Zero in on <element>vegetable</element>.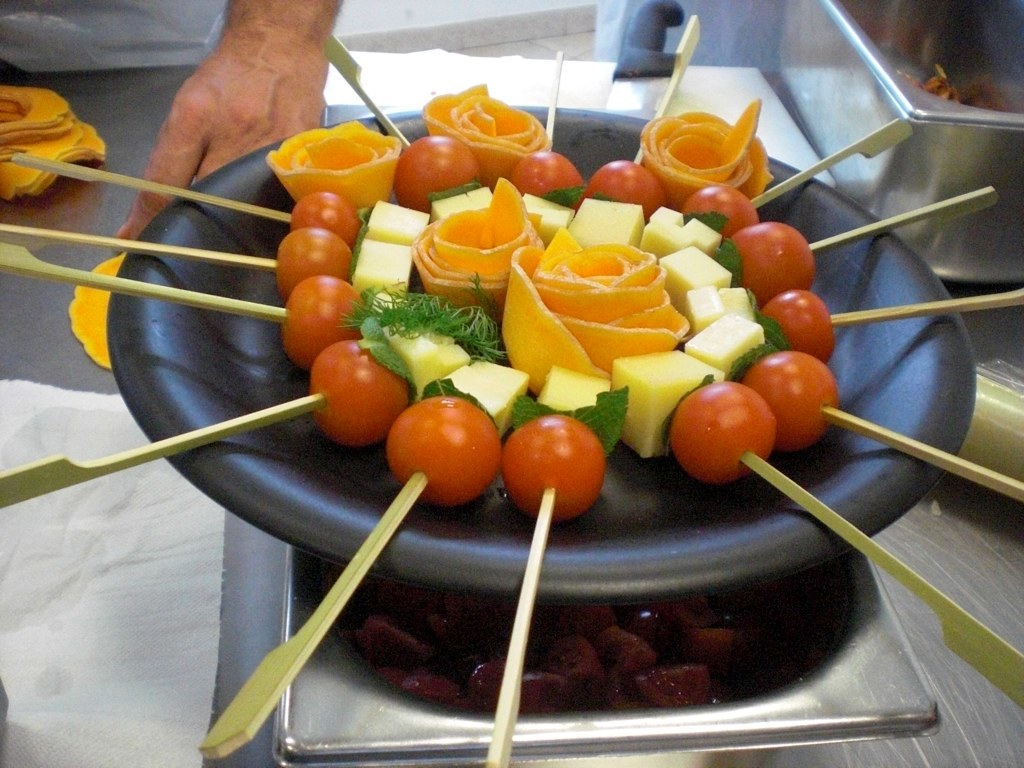
Zeroed in: (x1=682, y1=182, x2=758, y2=242).
